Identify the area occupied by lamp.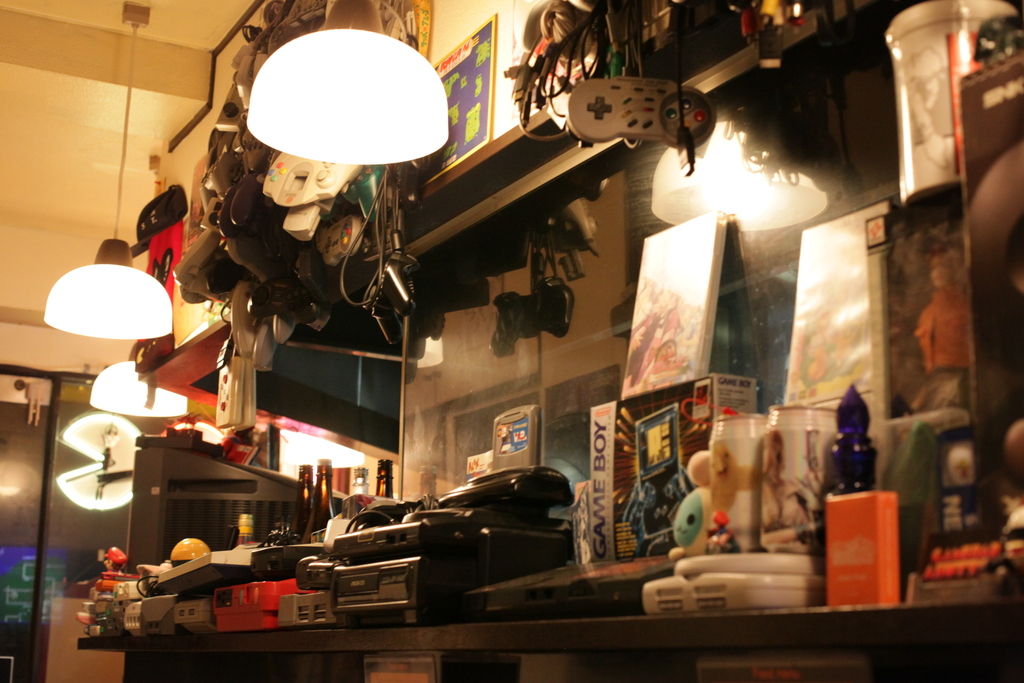
Area: 44/0/172/339.
